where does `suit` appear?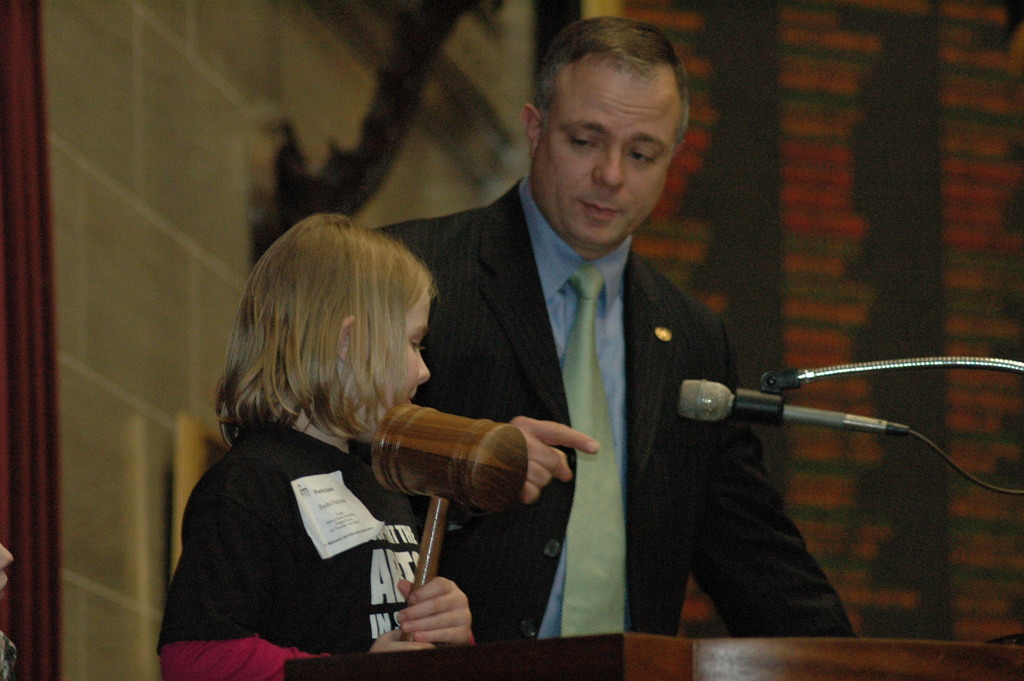
Appears at 400:113:779:644.
